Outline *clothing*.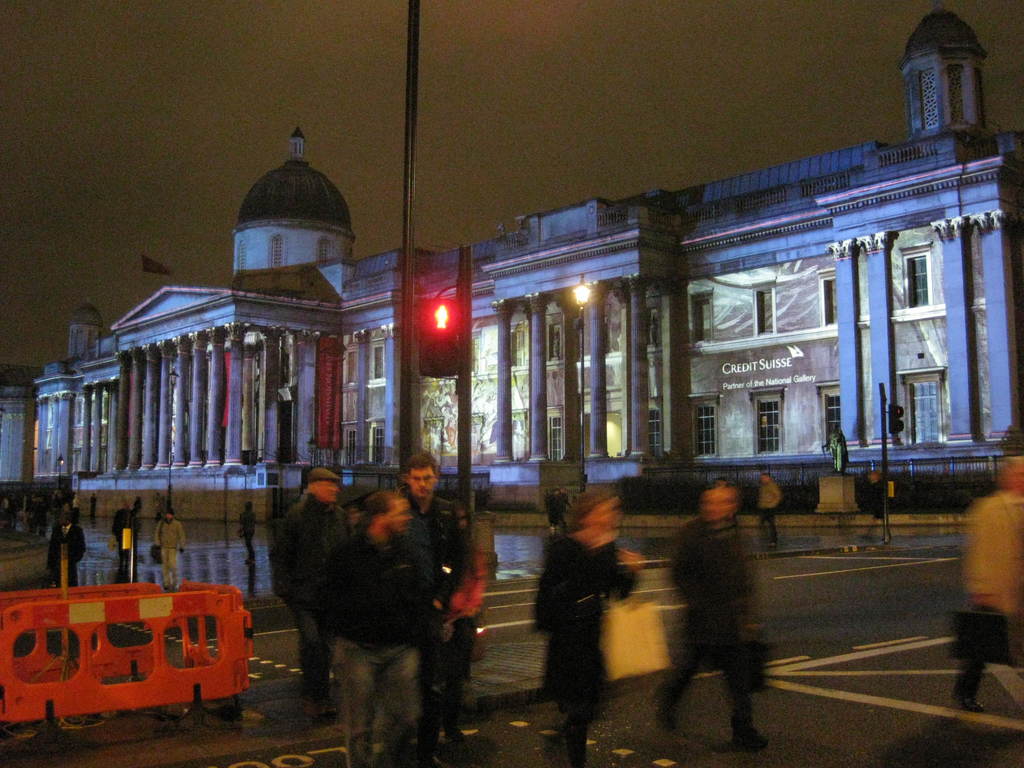
Outline: (x1=404, y1=497, x2=459, y2=755).
